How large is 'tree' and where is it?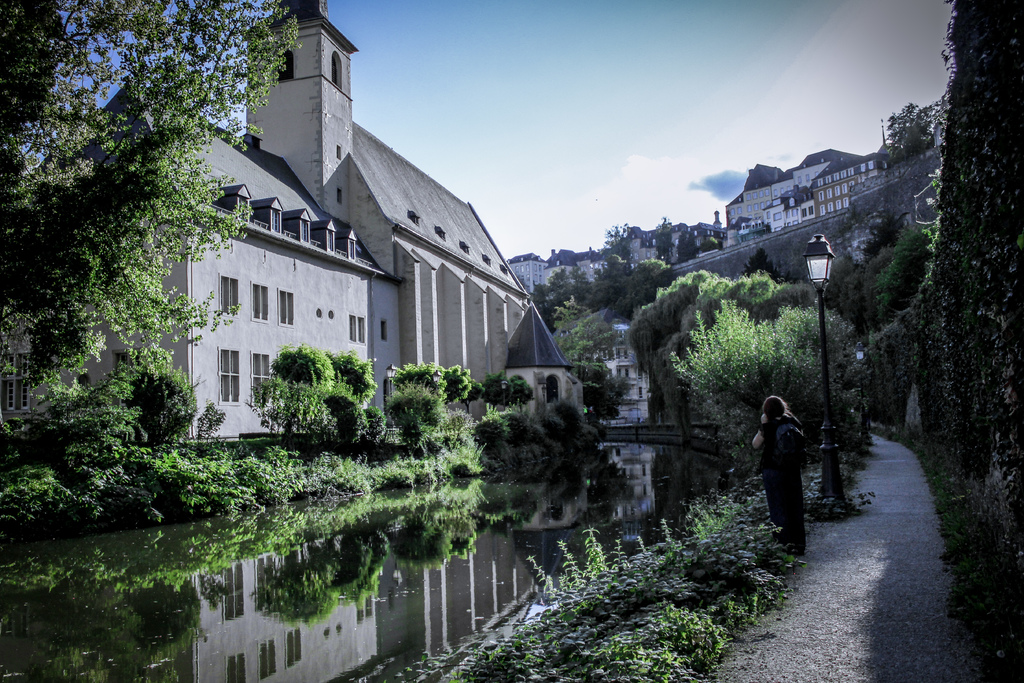
Bounding box: 593,259,636,322.
